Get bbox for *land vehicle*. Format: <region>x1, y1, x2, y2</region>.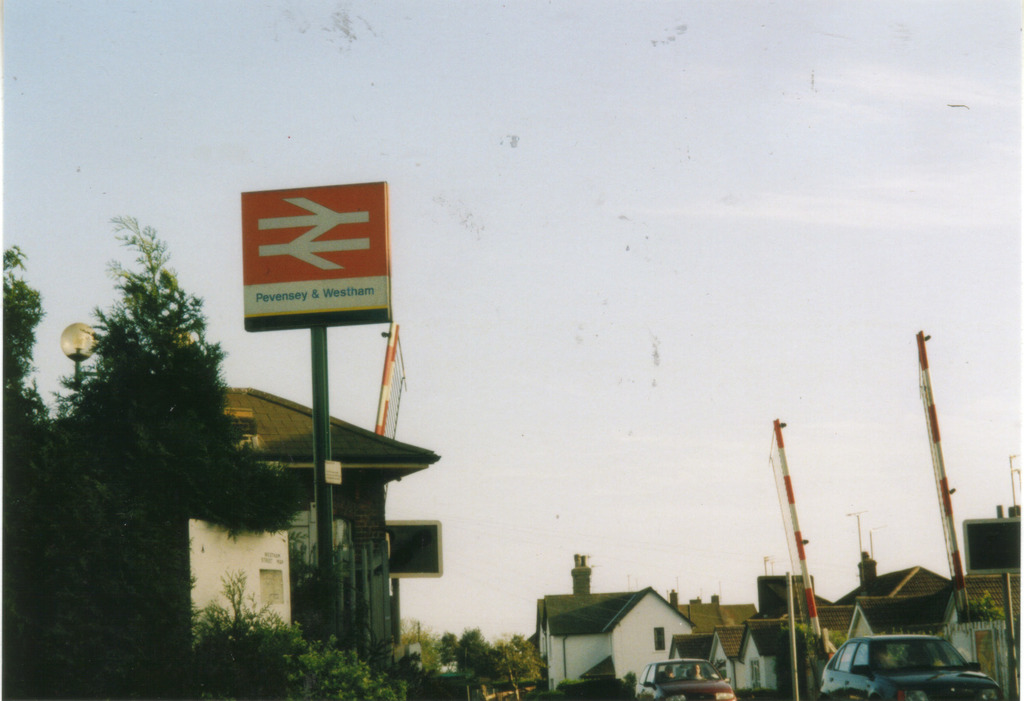
<region>832, 595, 959, 700</region>.
